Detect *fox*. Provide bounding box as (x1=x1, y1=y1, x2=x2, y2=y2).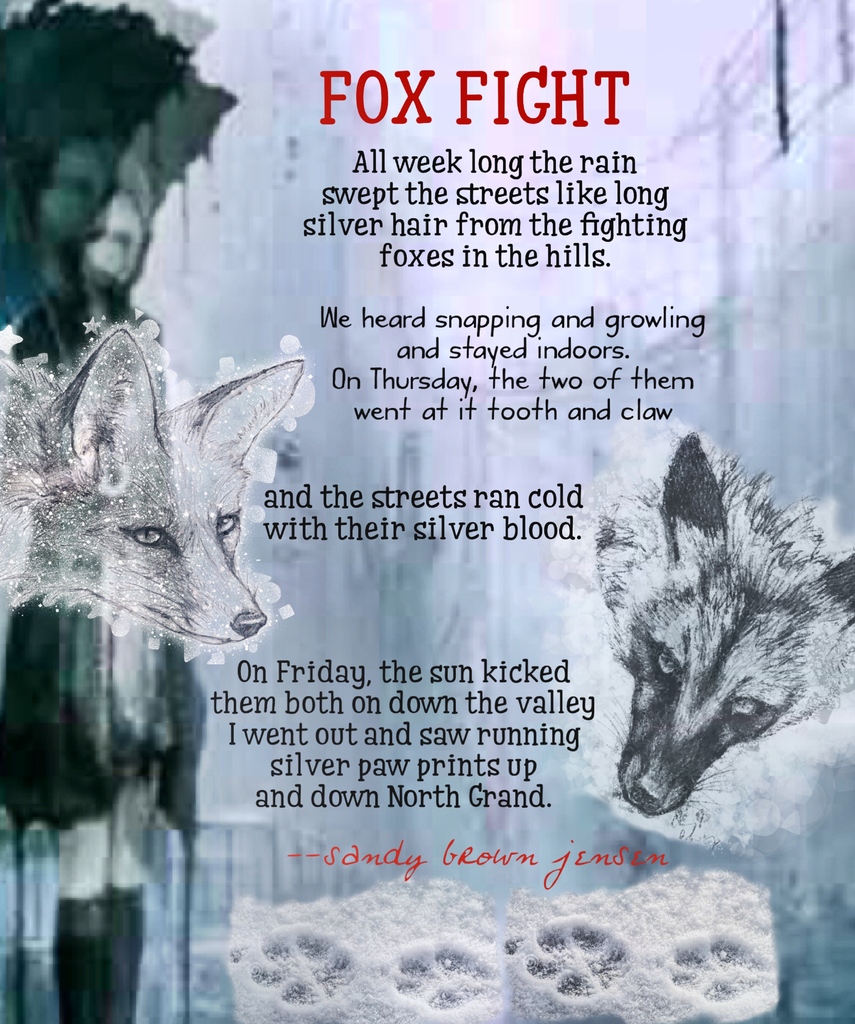
(x1=590, y1=429, x2=854, y2=816).
